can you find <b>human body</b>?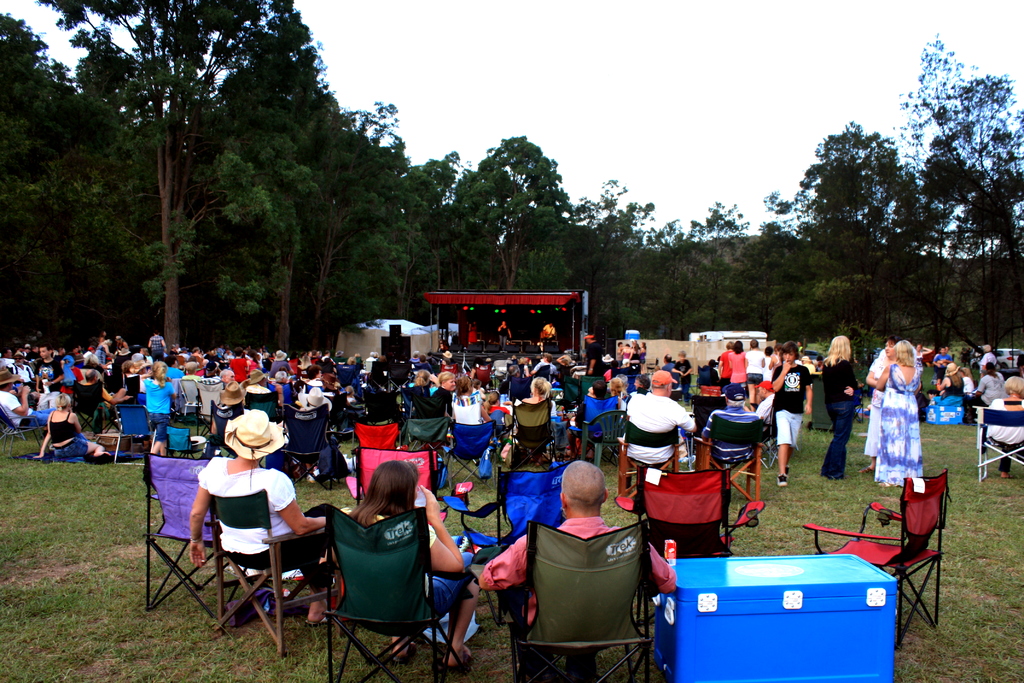
Yes, bounding box: [x1=513, y1=378, x2=566, y2=427].
